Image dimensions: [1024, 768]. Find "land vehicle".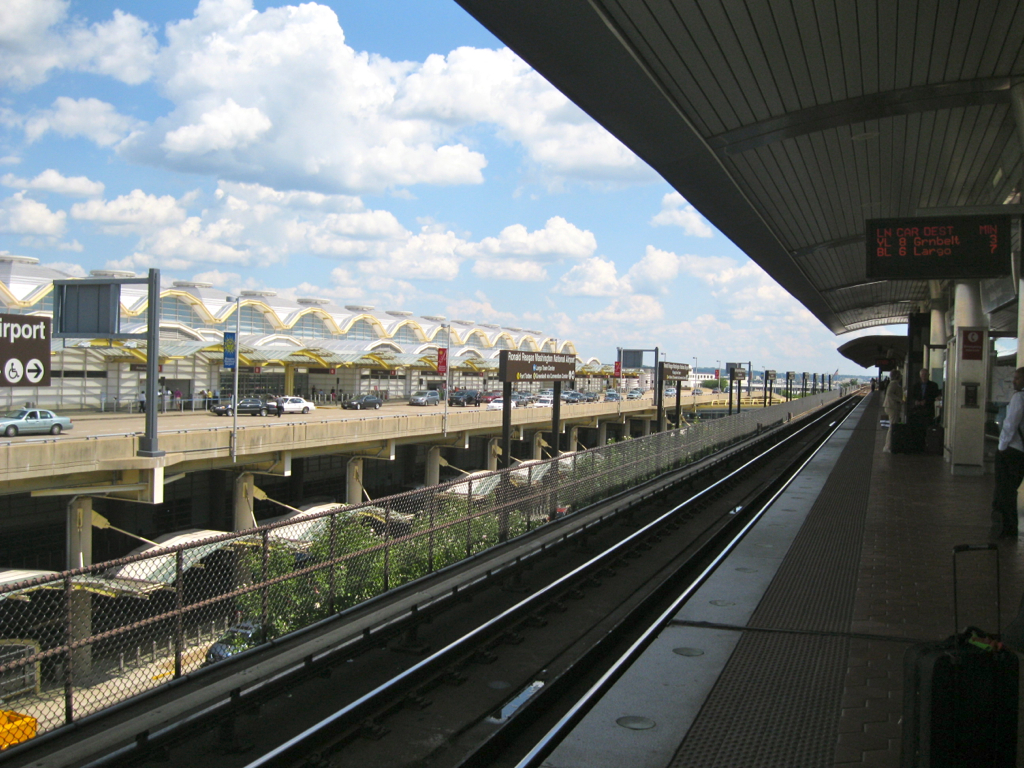
347,394,379,406.
